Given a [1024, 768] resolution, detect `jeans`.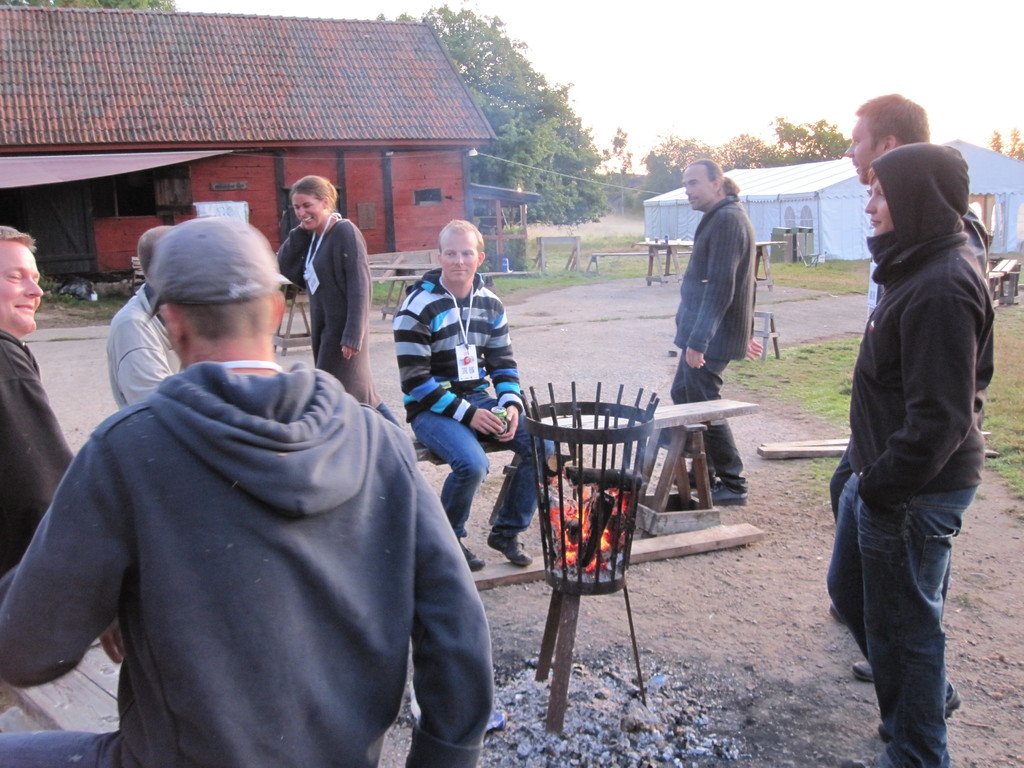
412:414:561:536.
